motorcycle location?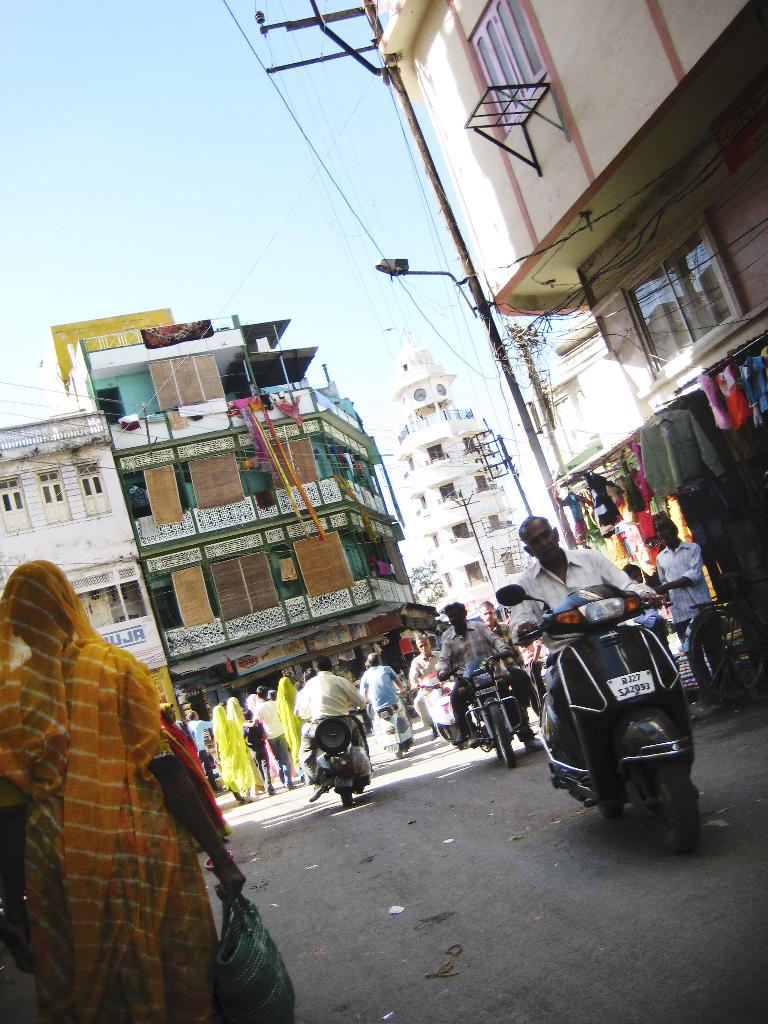
547 586 714 840
